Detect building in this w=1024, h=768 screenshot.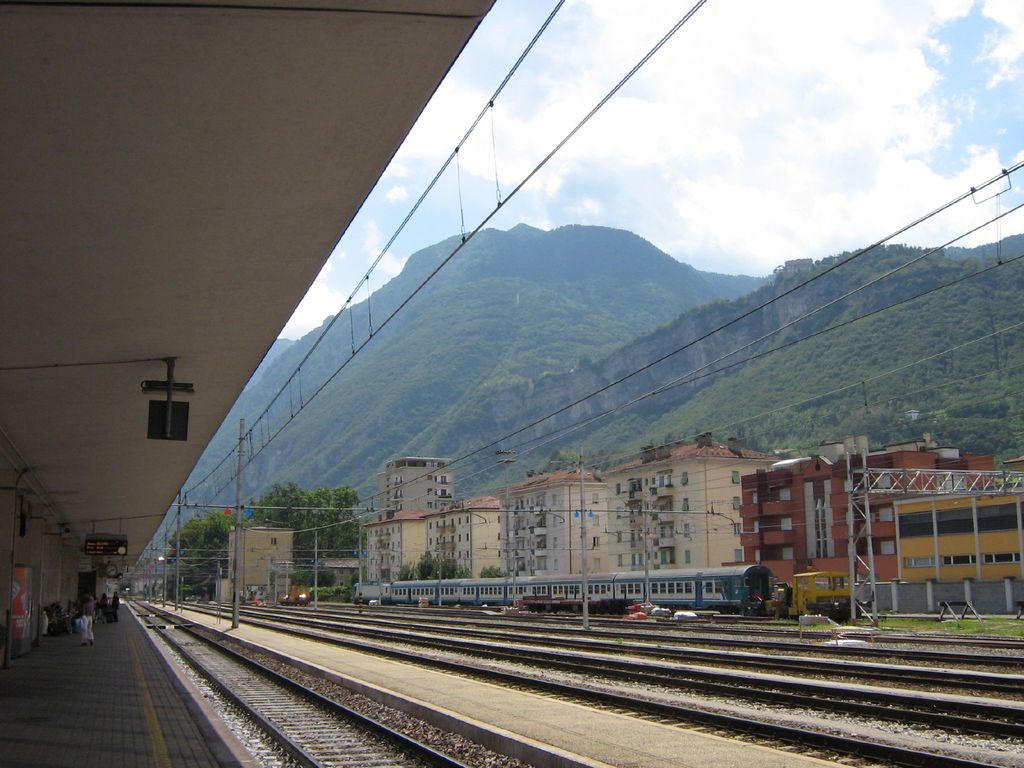
Detection: box(223, 520, 293, 607).
